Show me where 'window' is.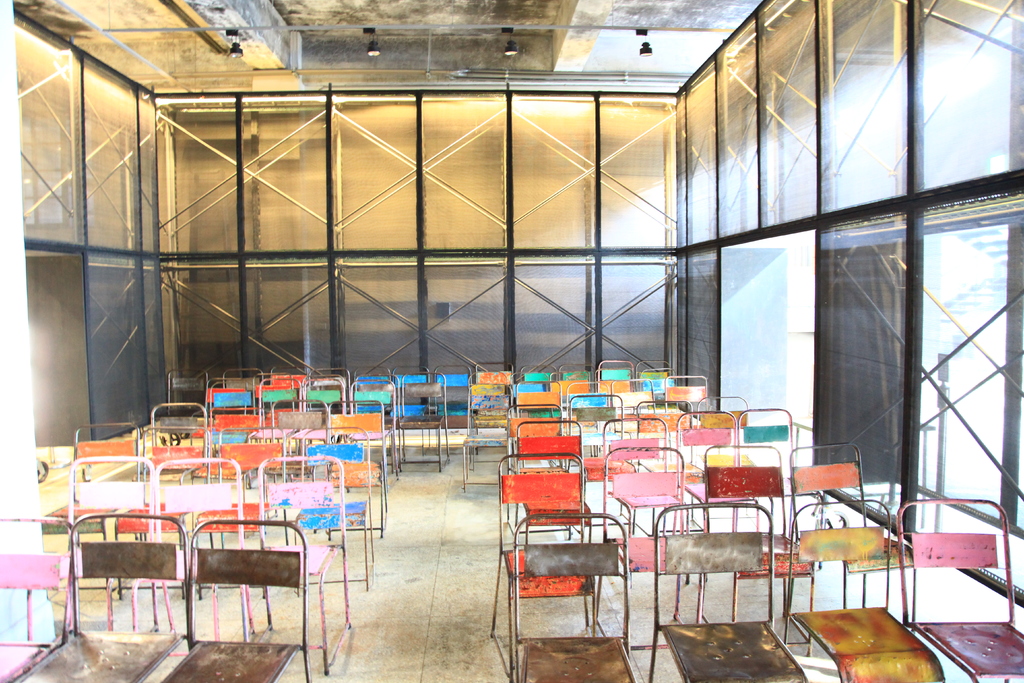
'window' is at (x1=671, y1=0, x2=1023, y2=541).
